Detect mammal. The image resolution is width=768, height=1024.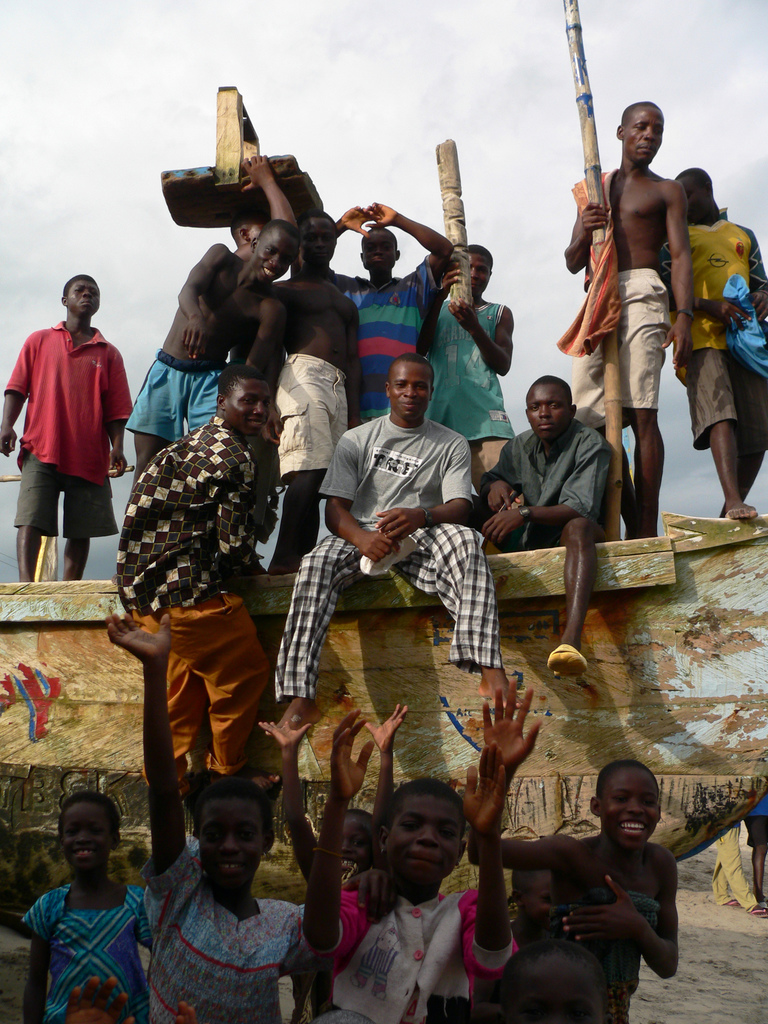
detection(114, 360, 285, 789).
